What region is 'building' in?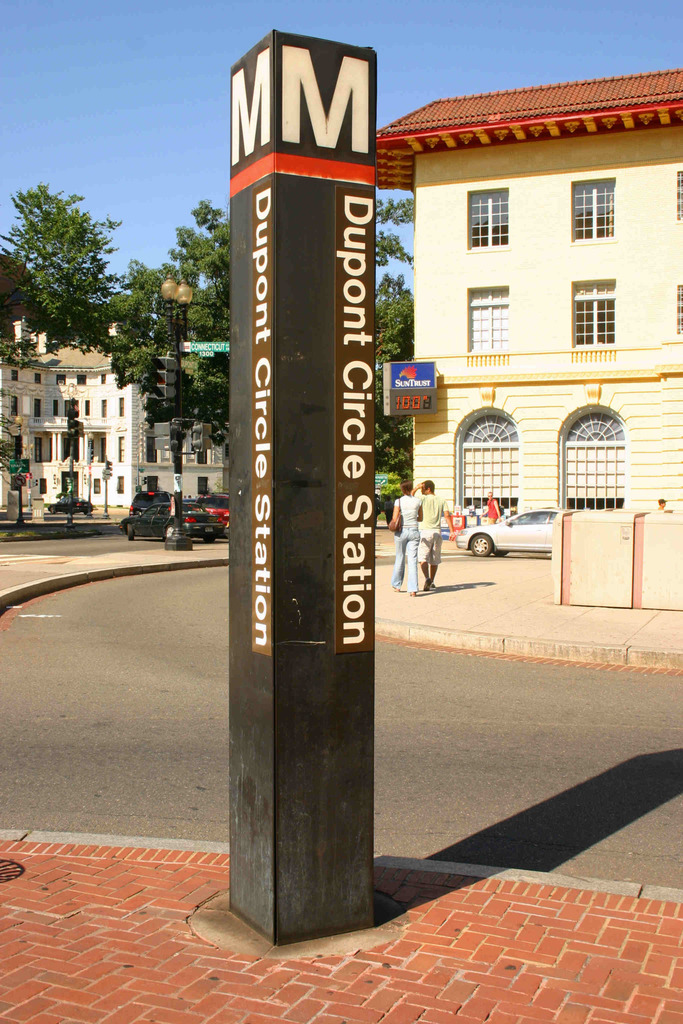
box(0, 60, 682, 554).
